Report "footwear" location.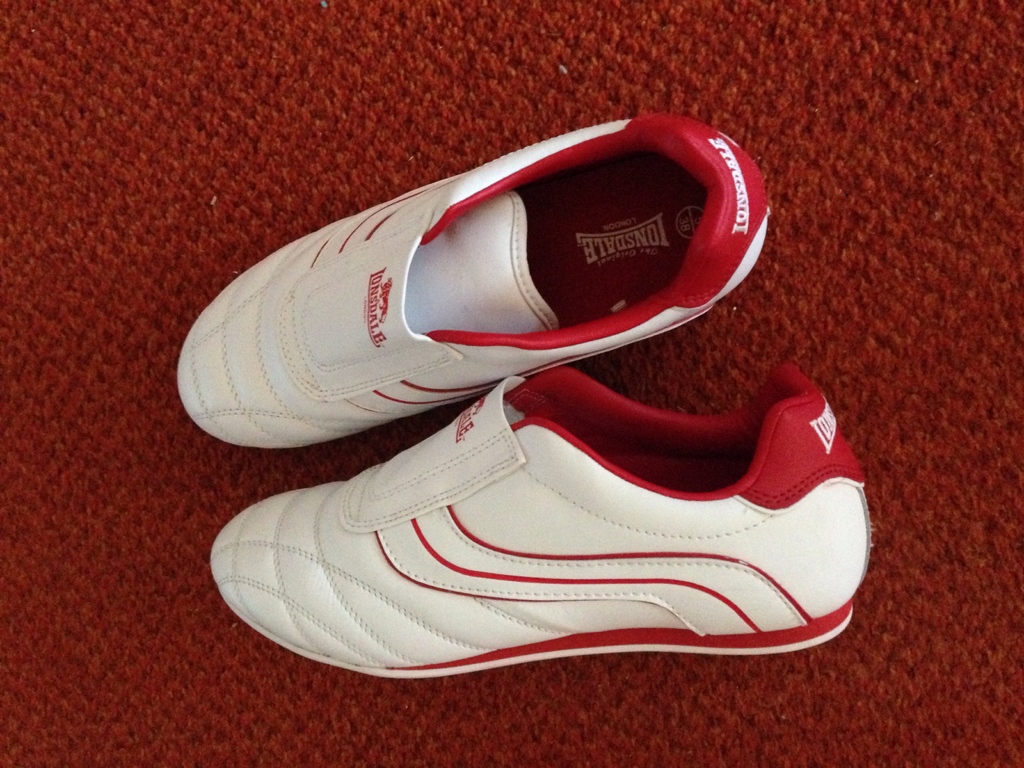
Report: x1=198 y1=362 x2=891 y2=668.
